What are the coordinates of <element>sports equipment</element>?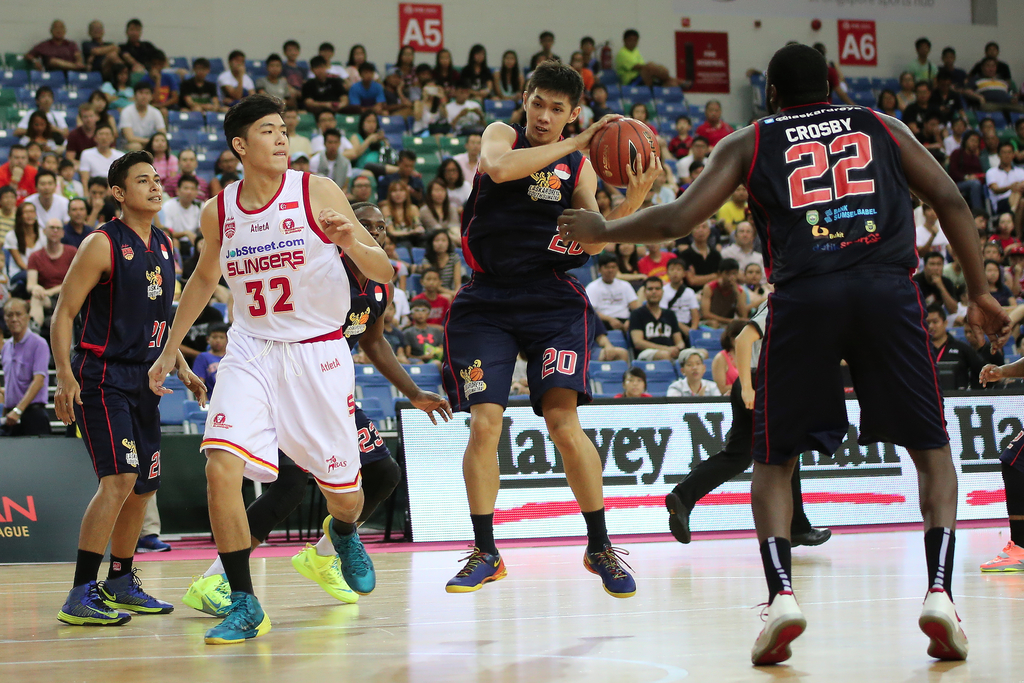
pyautogui.locateOnScreen(58, 579, 129, 629).
